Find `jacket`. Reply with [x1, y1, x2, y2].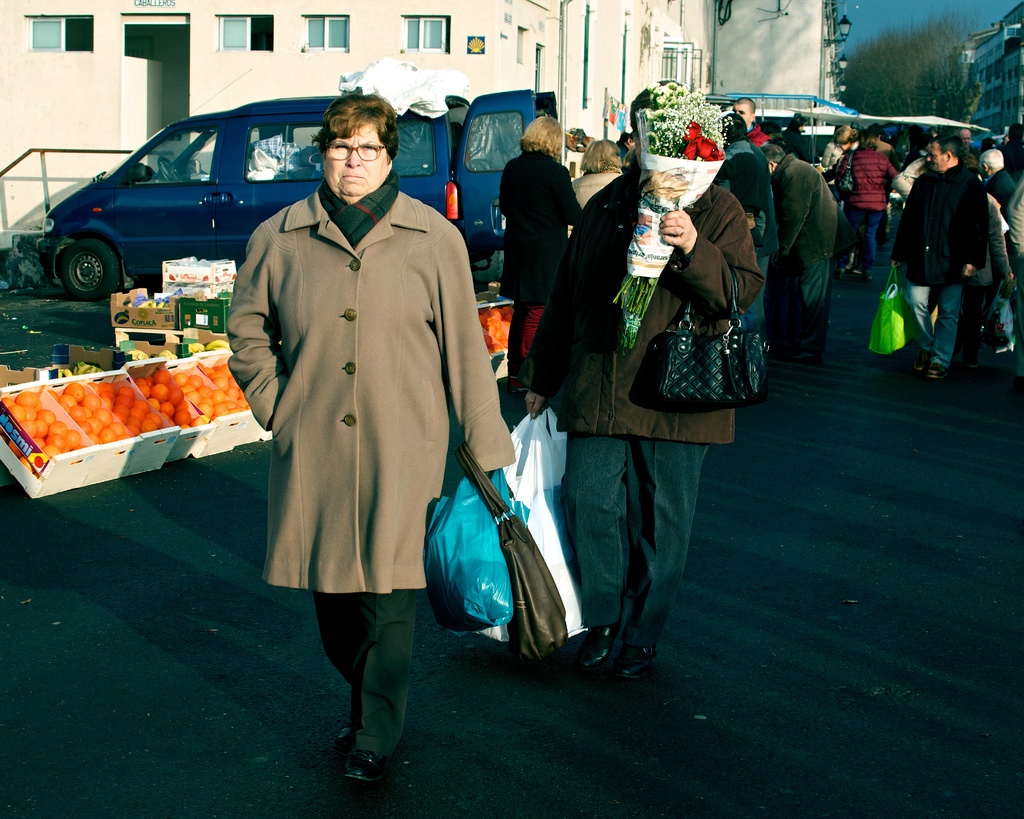
[520, 157, 768, 444].
